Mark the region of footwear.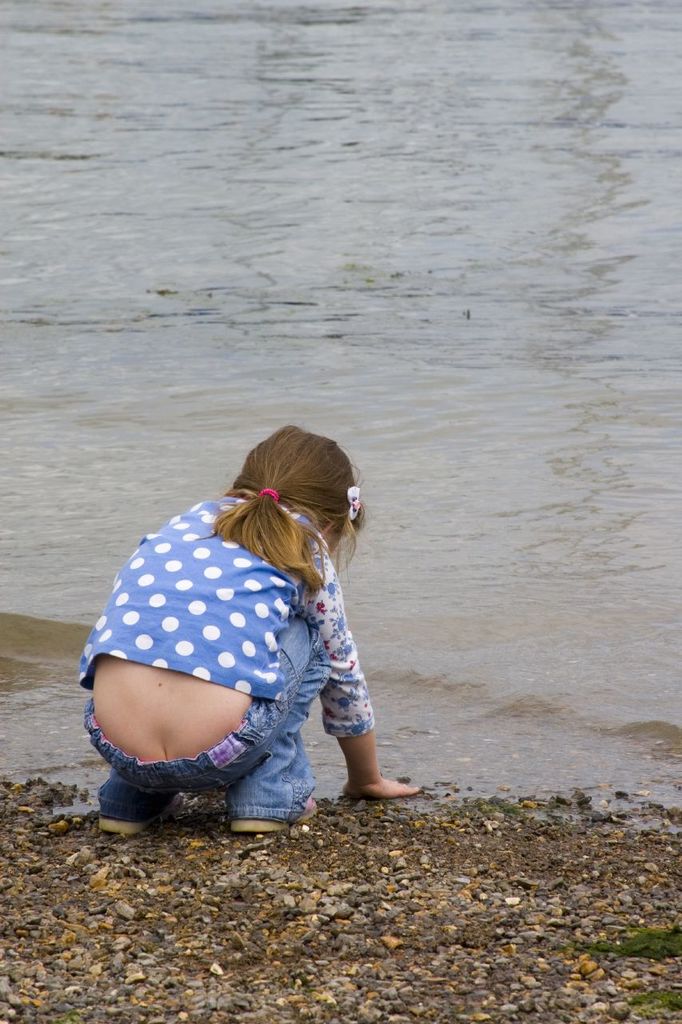
Region: 95,794,188,841.
